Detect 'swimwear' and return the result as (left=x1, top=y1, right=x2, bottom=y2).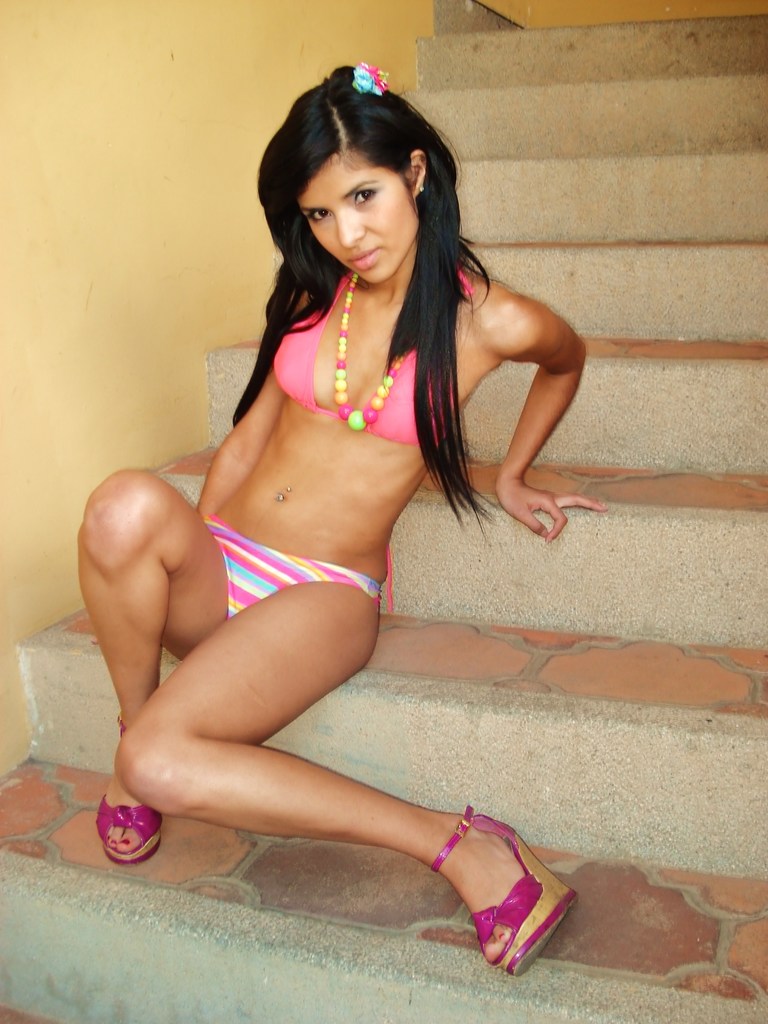
(left=208, top=512, right=394, bottom=631).
